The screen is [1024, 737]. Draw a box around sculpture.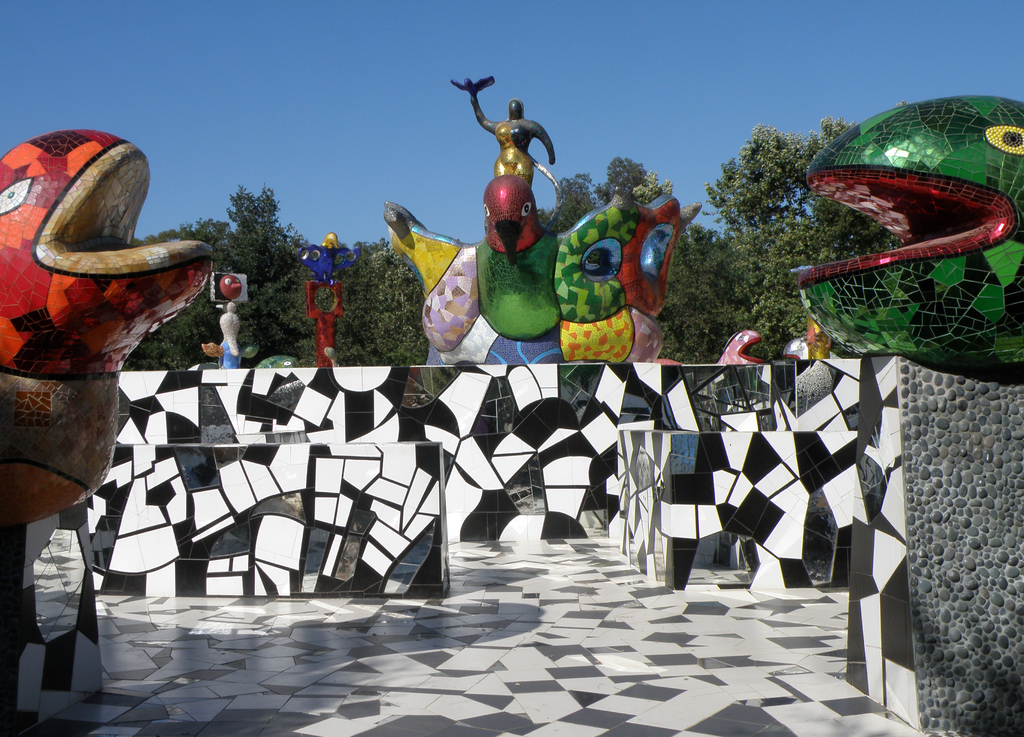
l=791, t=91, r=1023, b=373.
